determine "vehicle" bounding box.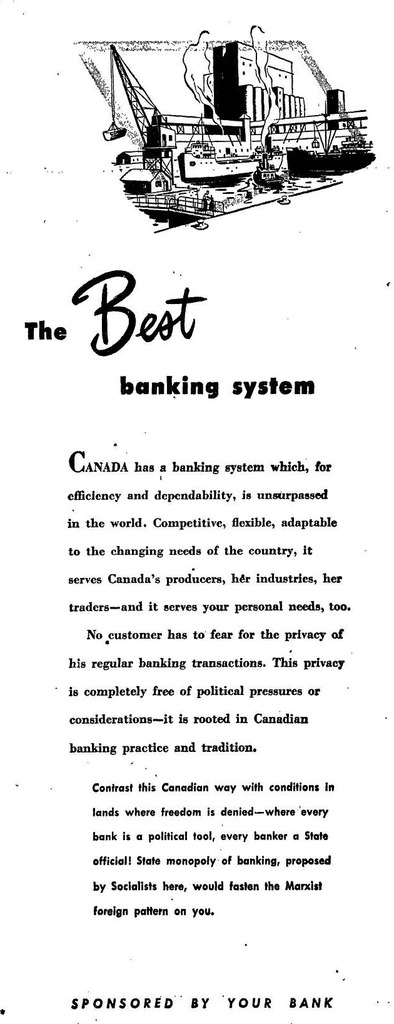
Determined: {"left": 176, "top": 111, "right": 284, "bottom": 183}.
